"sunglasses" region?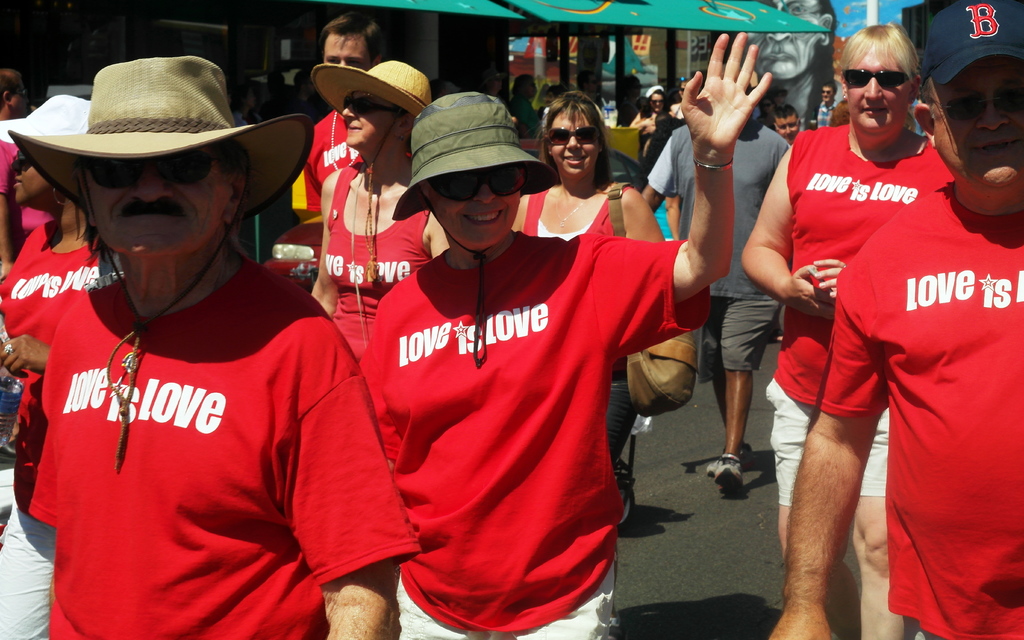
[x1=432, y1=168, x2=521, y2=206]
